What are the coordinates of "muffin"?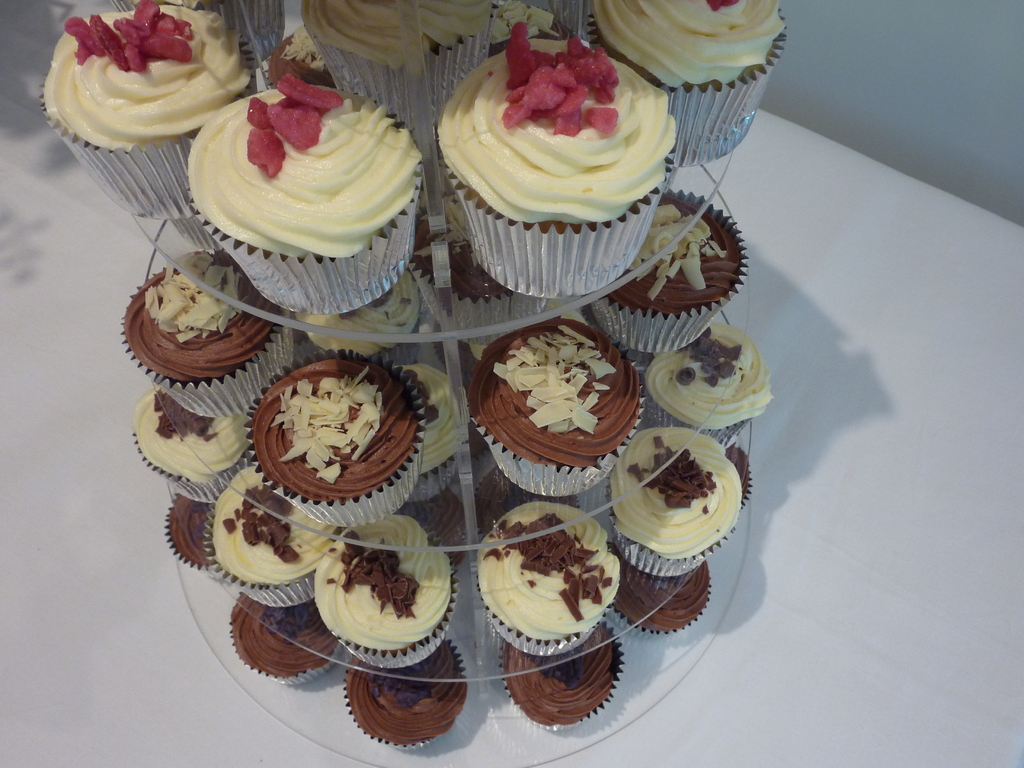
(586, 182, 747, 357).
